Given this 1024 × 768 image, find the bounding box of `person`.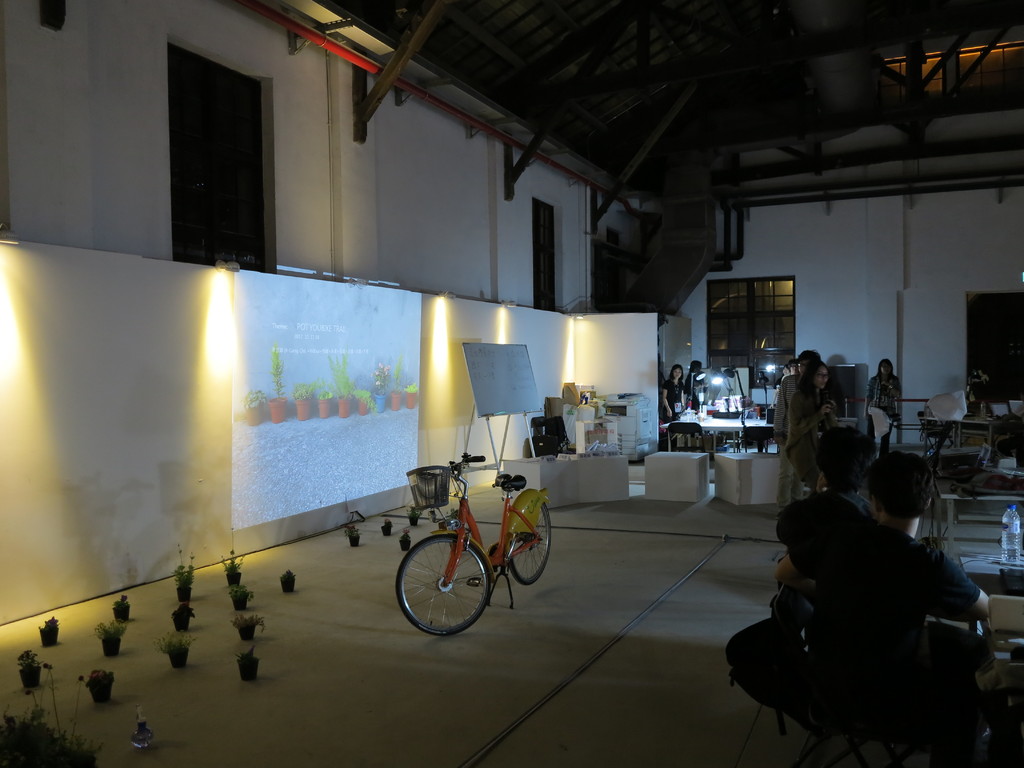
pyautogui.locateOnScreen(790, 354, 852, 516).
